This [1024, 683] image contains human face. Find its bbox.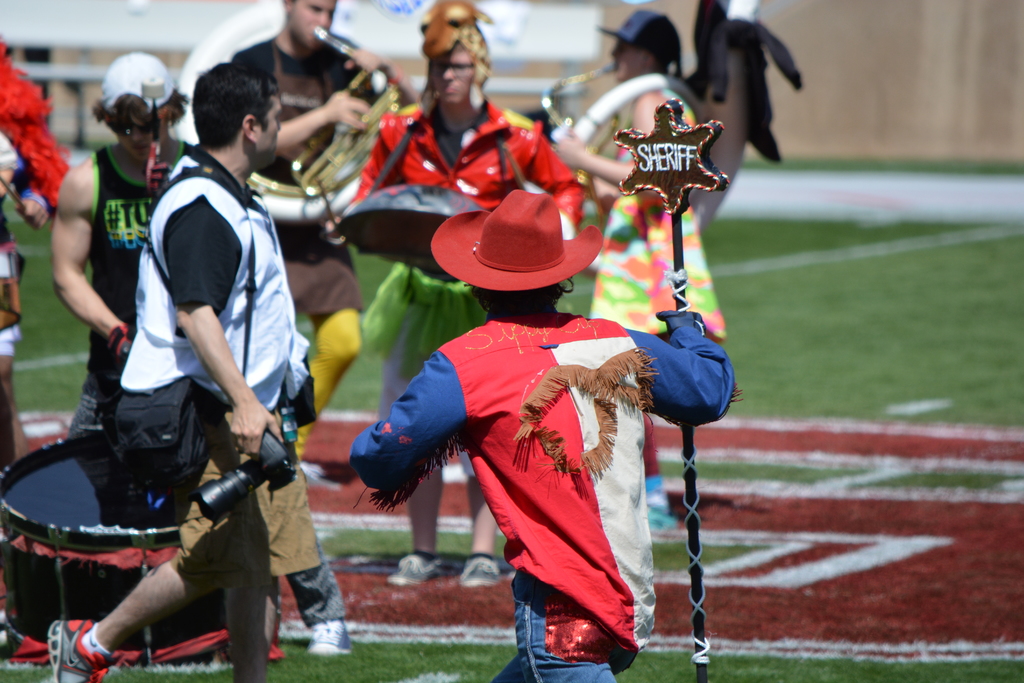
(597,33,647,95).
